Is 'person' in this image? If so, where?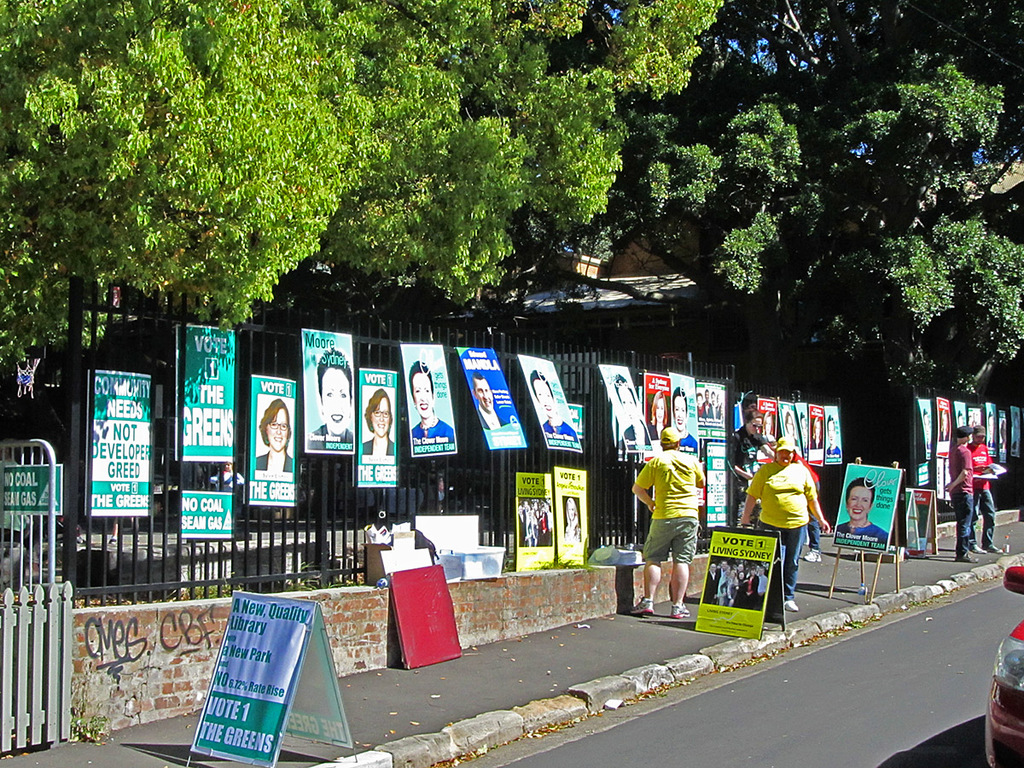
Yes, at <box>940,408,948,437</box>.
